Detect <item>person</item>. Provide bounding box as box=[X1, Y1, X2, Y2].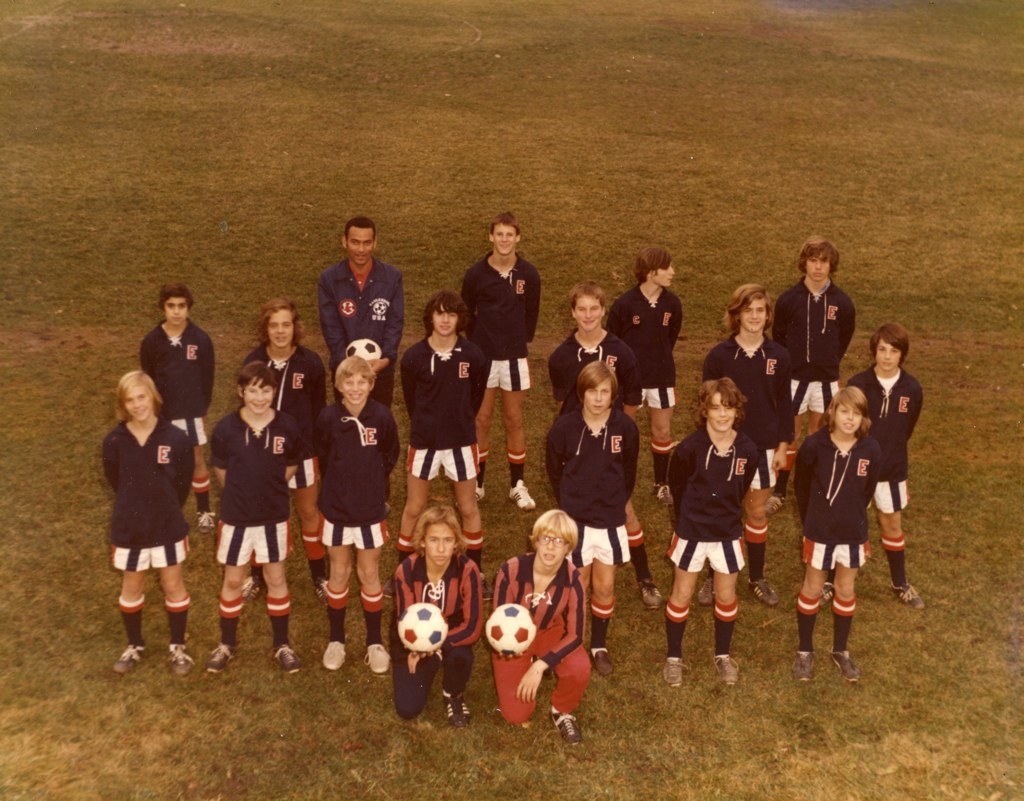
box=[778, 245, 853, 433].
